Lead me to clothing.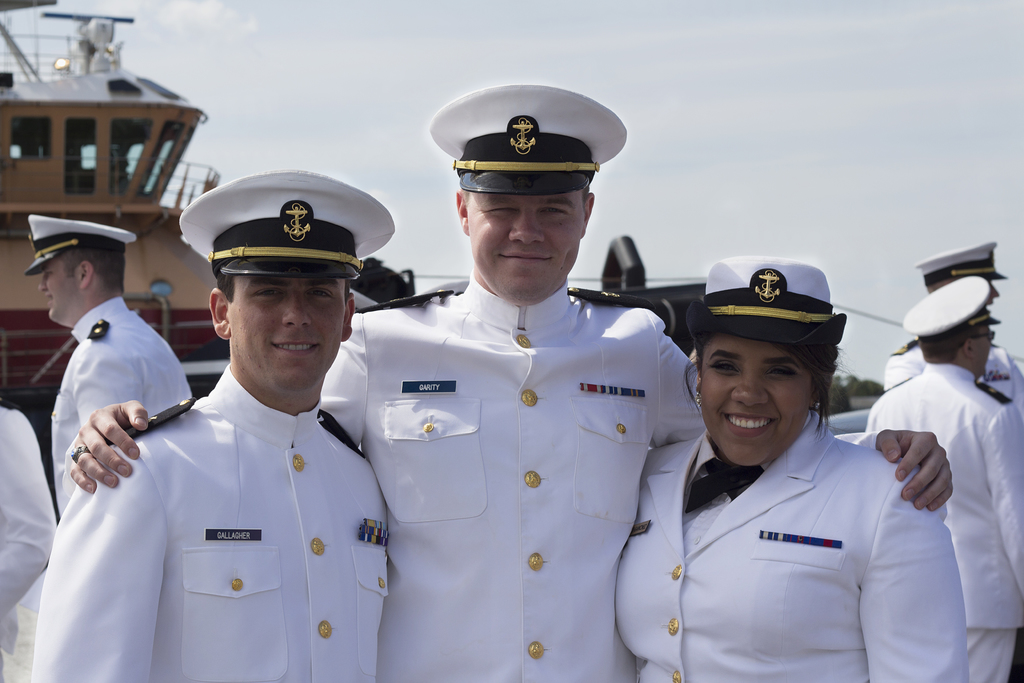
Lead to BBox(609, 407, 979, 682).
